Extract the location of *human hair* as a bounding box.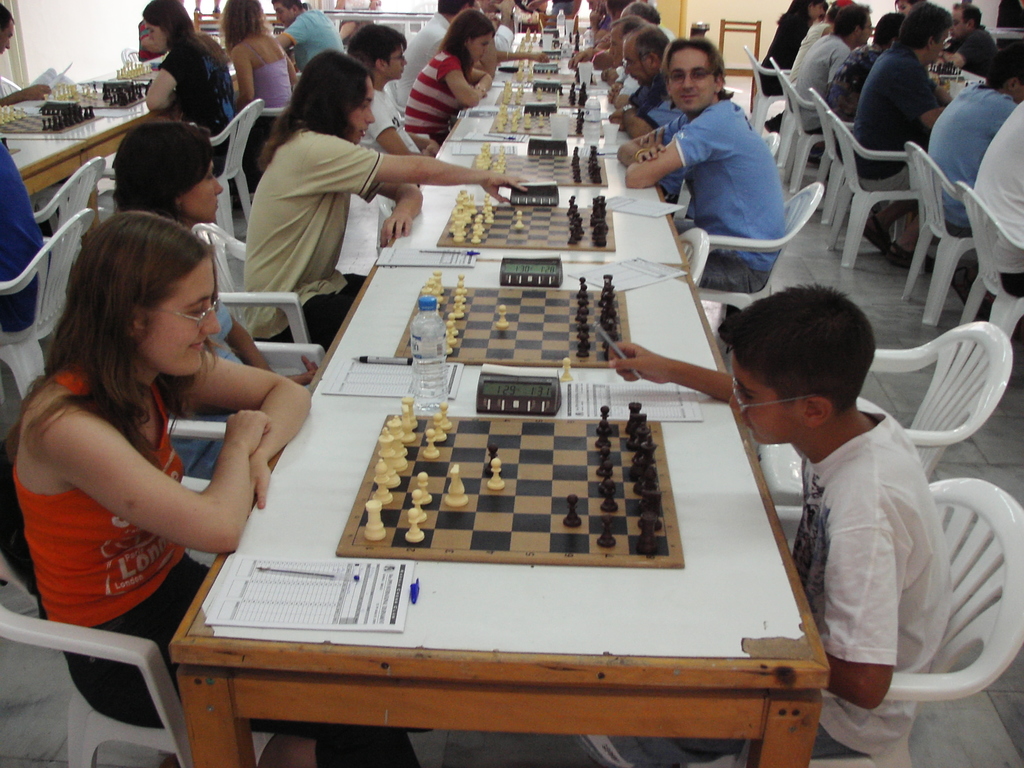
x1=660 y1=33 x2=721 y2=92.
